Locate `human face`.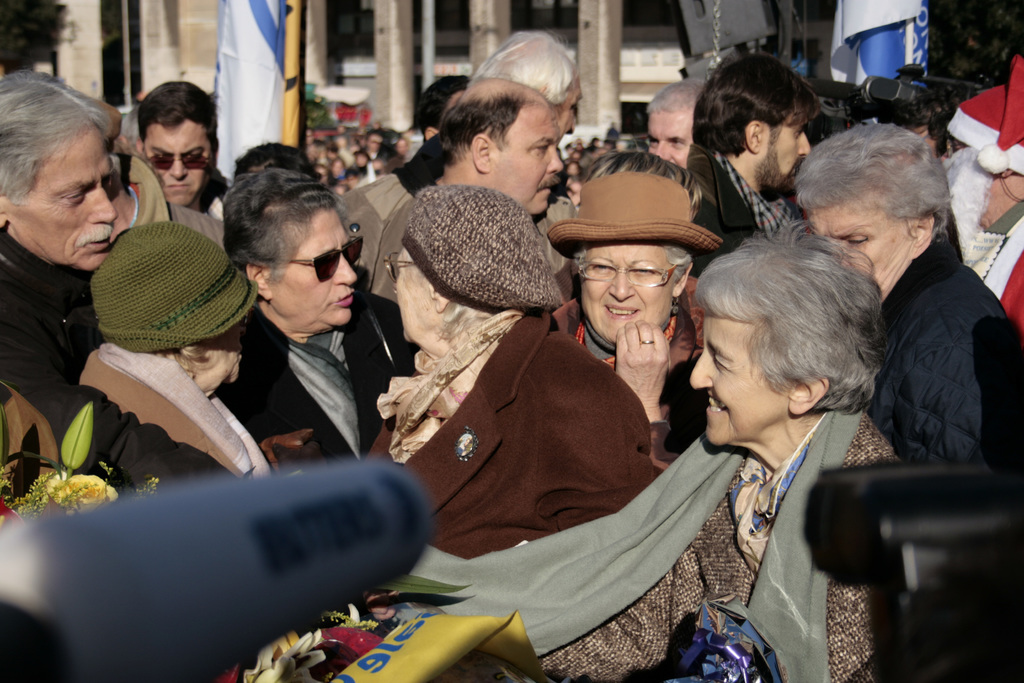
Bounding box: (x1=493, y1=100, x2=565, y2=213).
